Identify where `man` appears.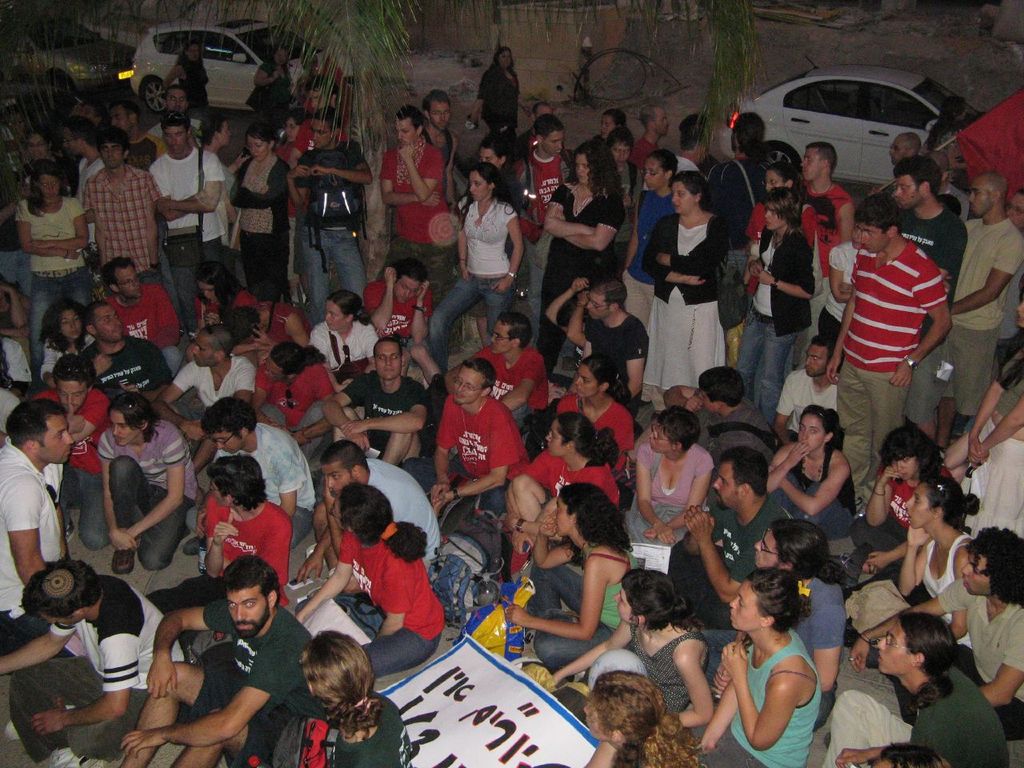
Appears at {"left": 72, "top": 130, "right": 180, "bottom": 318}.
